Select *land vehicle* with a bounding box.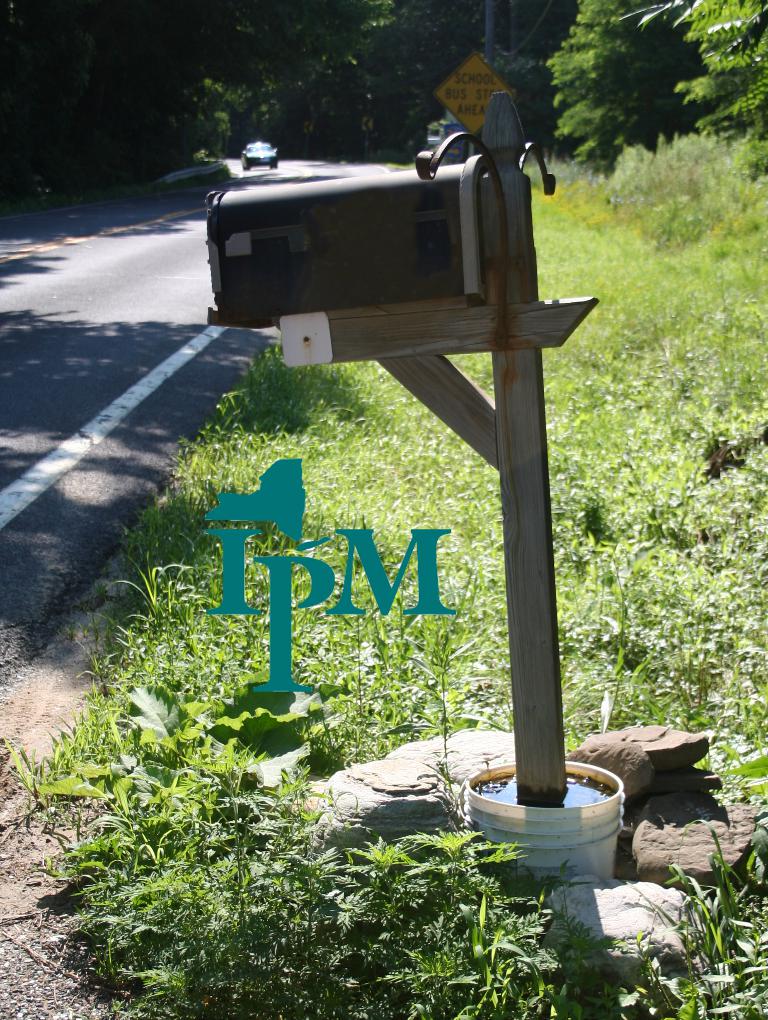
left=236, top=133, right=280, bottom=170.
